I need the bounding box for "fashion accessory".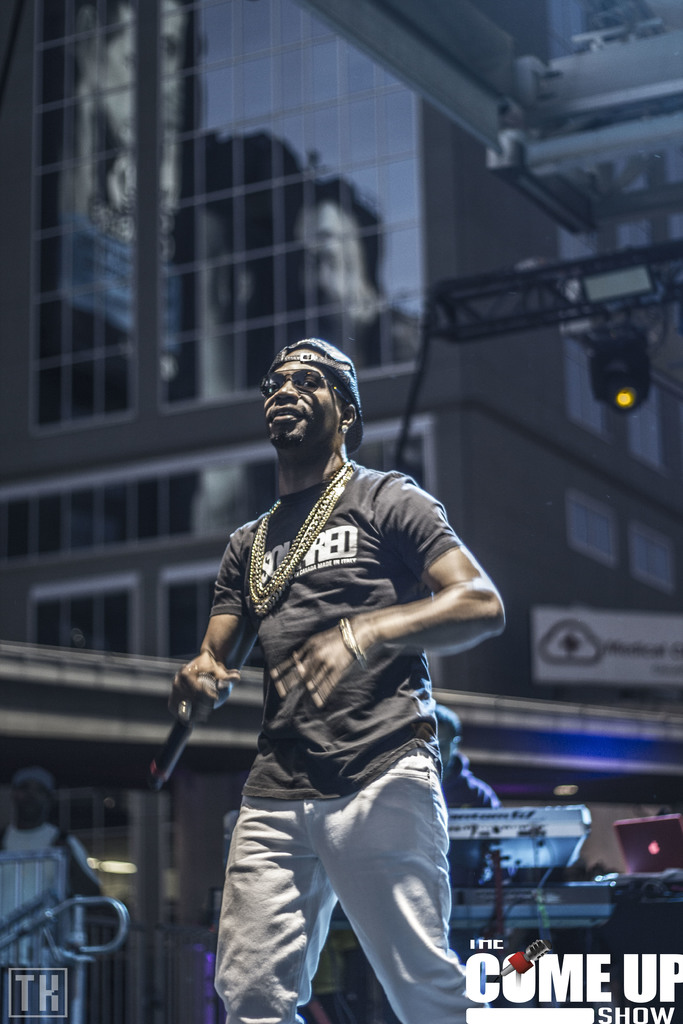
Here it is: x1=264, y1=328, x2=367, y2=456.
